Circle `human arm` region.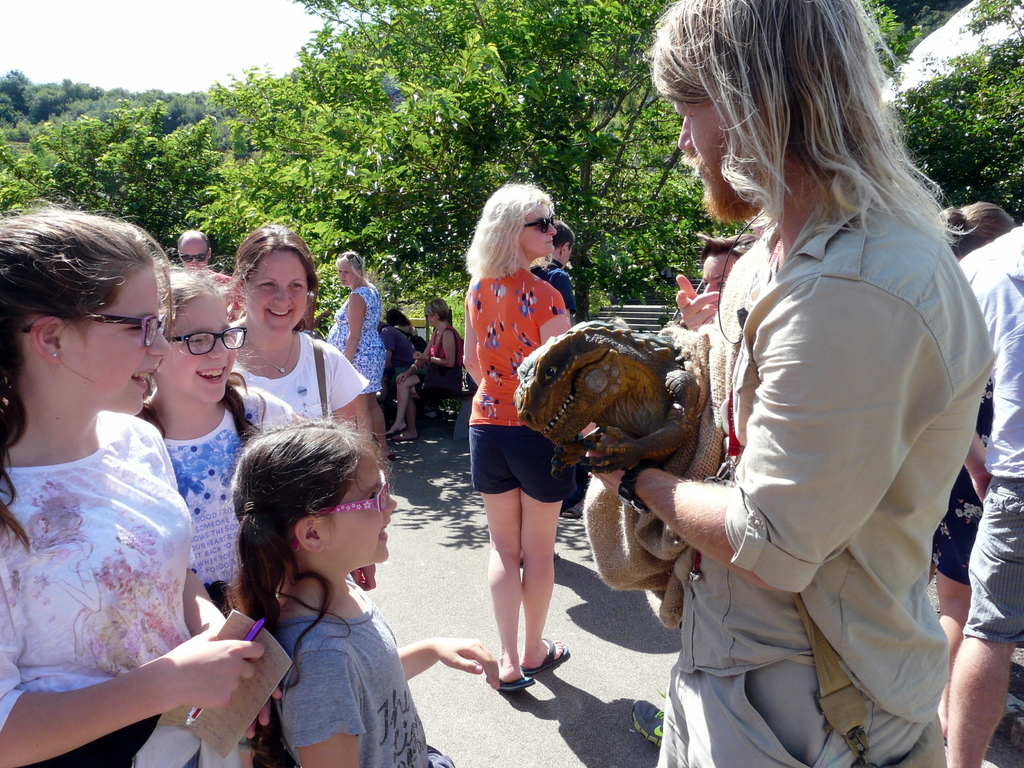
Region: bbox=(290, 648, 368, 767).
